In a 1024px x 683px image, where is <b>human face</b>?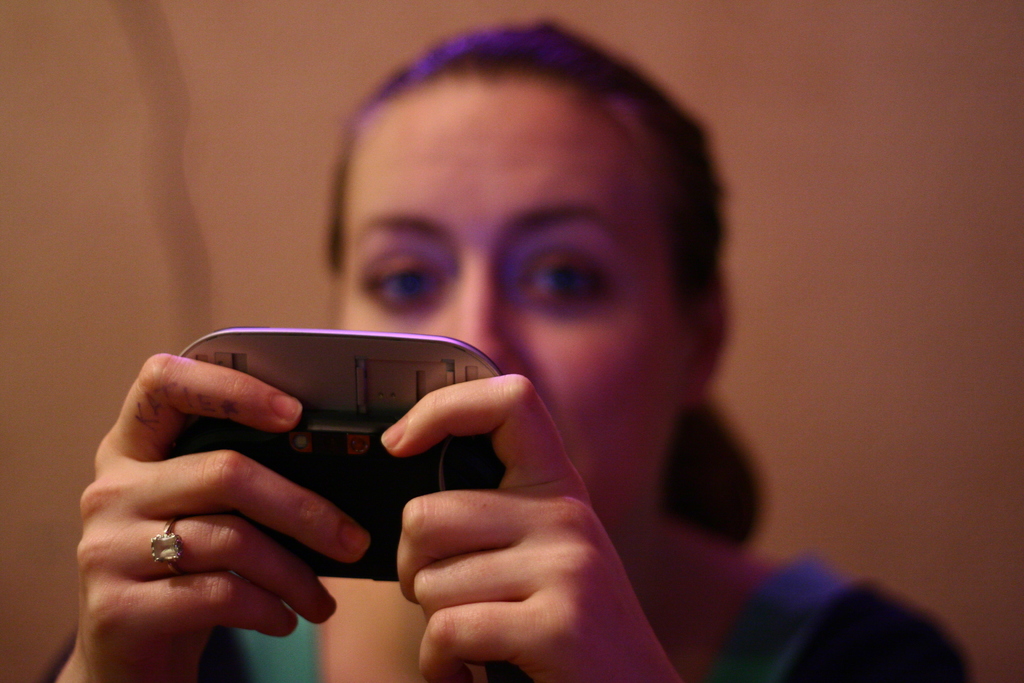
region(340, 81, 686, 513).
